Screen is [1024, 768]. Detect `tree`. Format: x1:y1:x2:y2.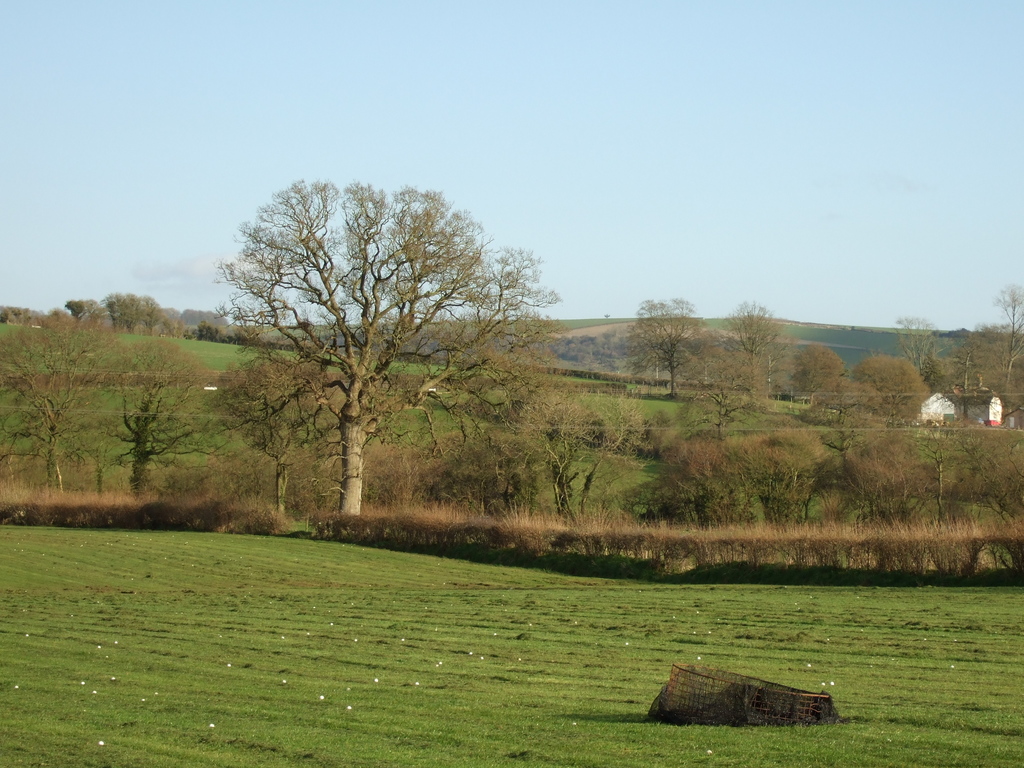
799:376:879:431.
